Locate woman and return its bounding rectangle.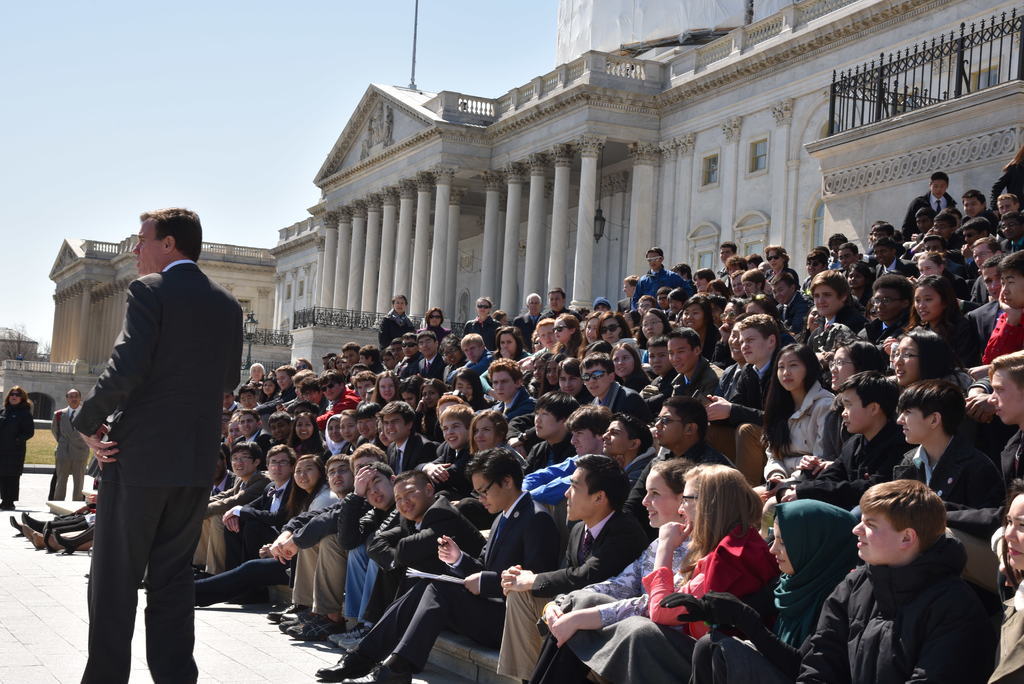
x1=192, y1=451, x2=339, y2=607.
